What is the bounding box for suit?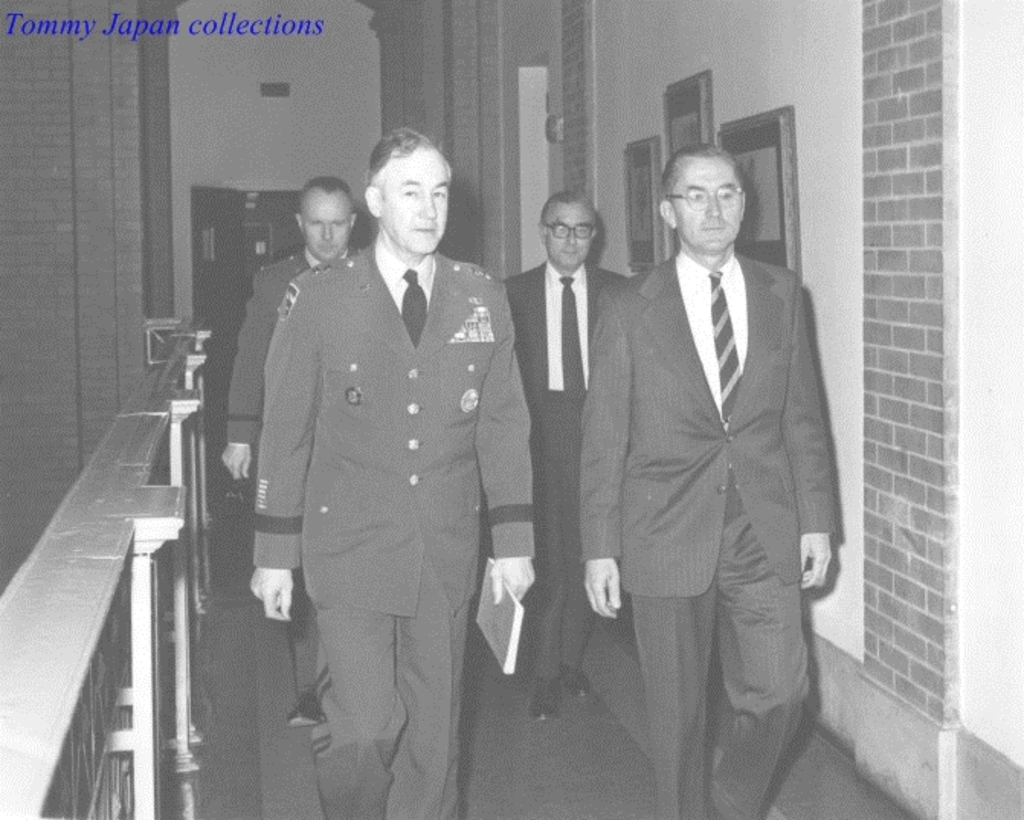
rect(568, 133, 847, 796).
